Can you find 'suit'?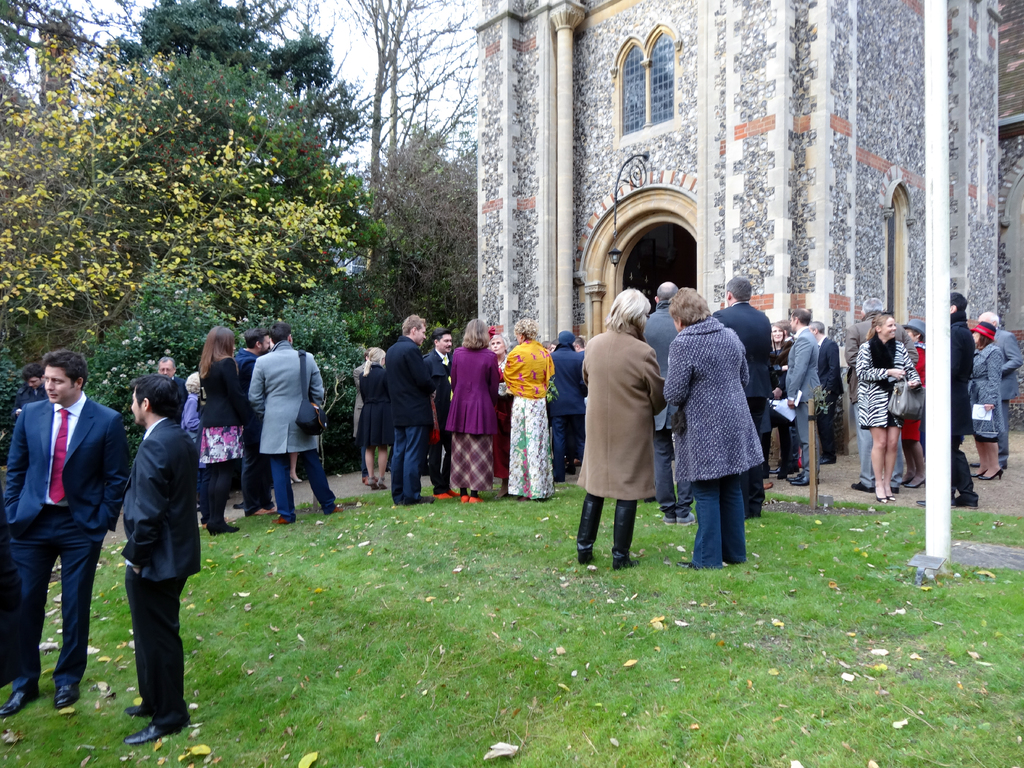
Yes, bounding box: [712, 300, 774, 514].
